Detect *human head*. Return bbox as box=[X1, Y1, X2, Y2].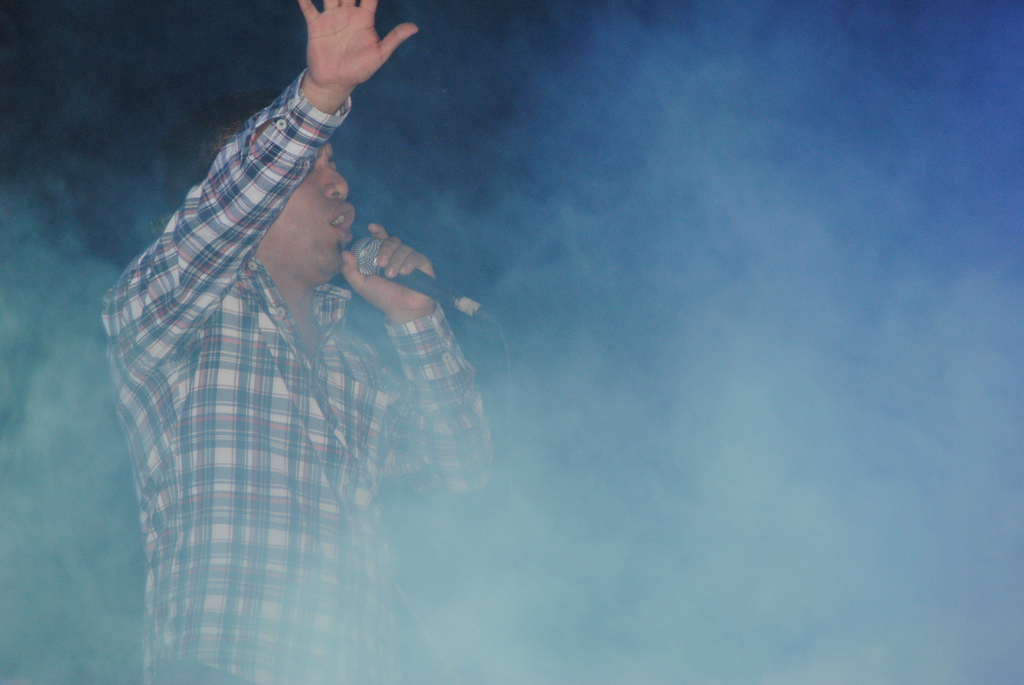
box=[257, 134, 360, 283].
